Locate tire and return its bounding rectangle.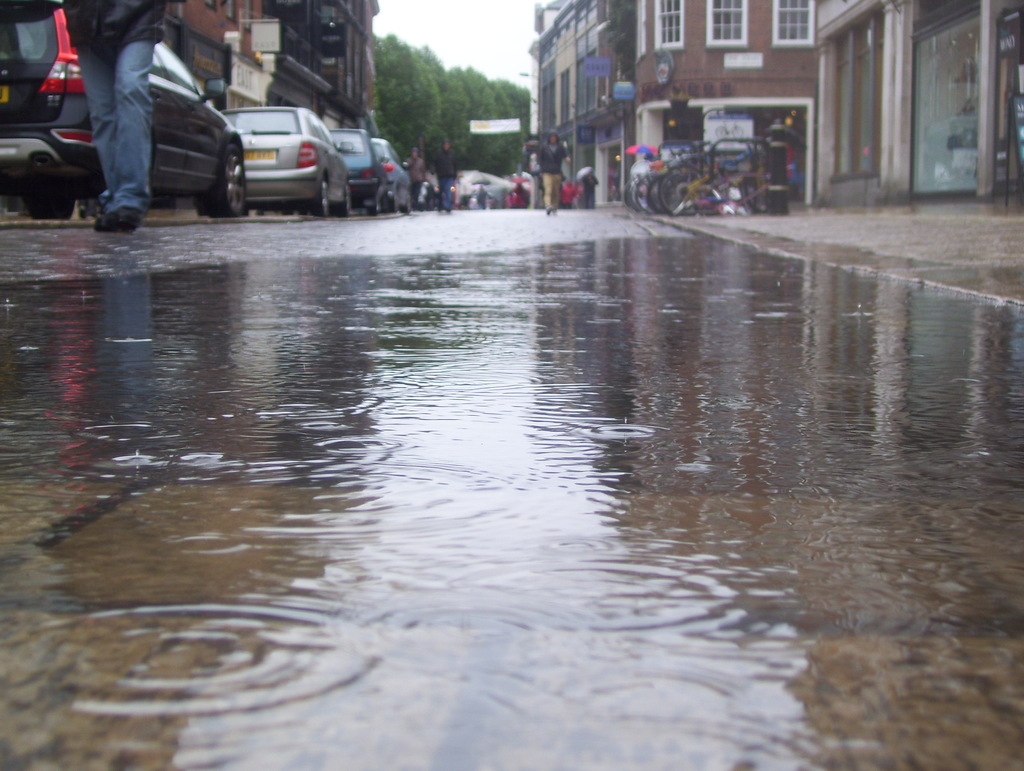
(636,179,664,214).
